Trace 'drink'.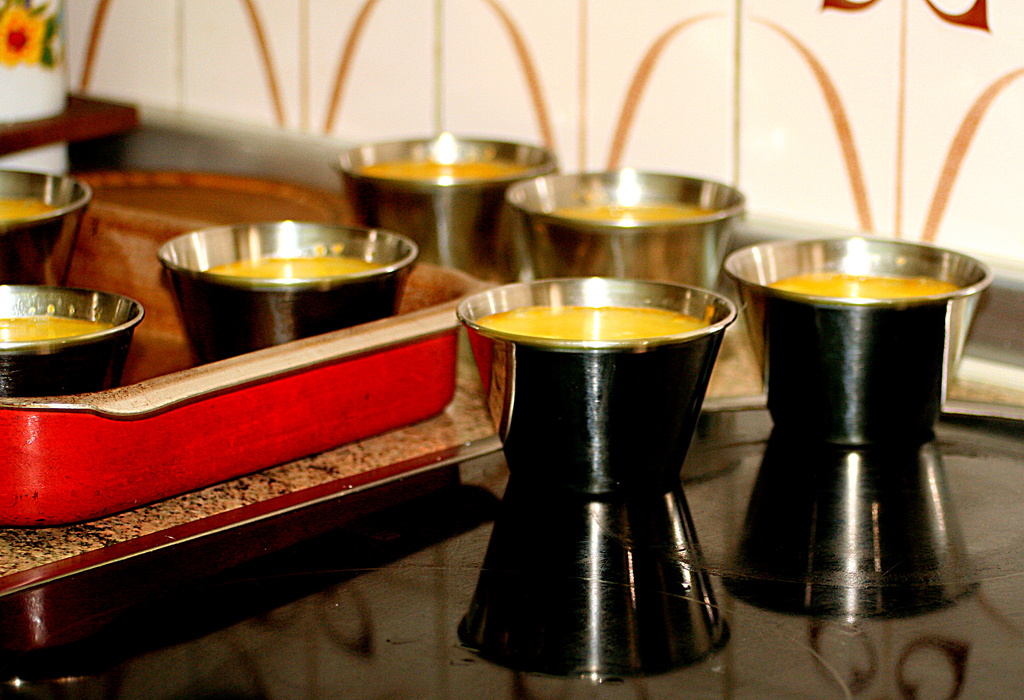
Traced to region(541, 205, 708, 225).
